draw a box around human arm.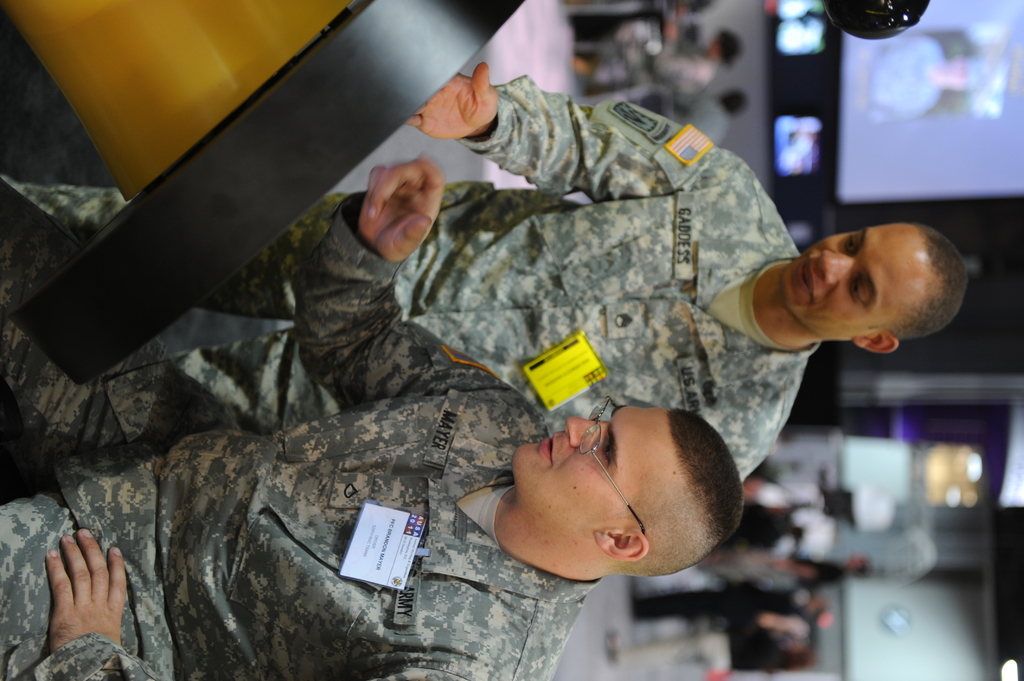
295:150:509:412.
